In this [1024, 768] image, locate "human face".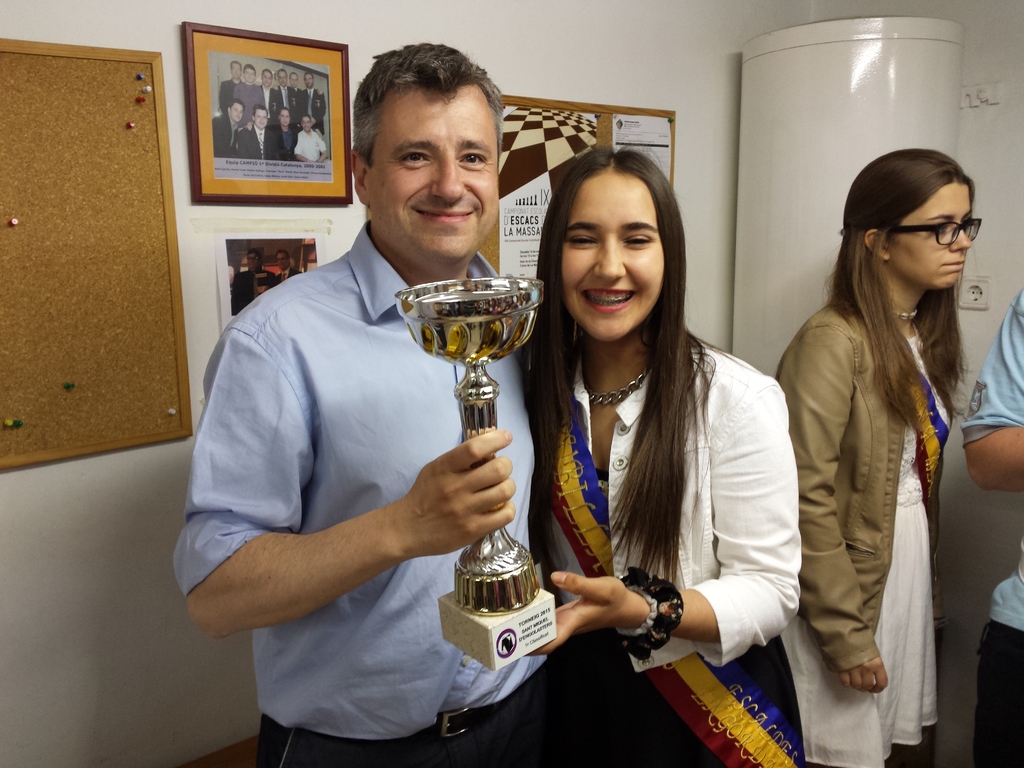
Bounding box: 374,82,504,262.
